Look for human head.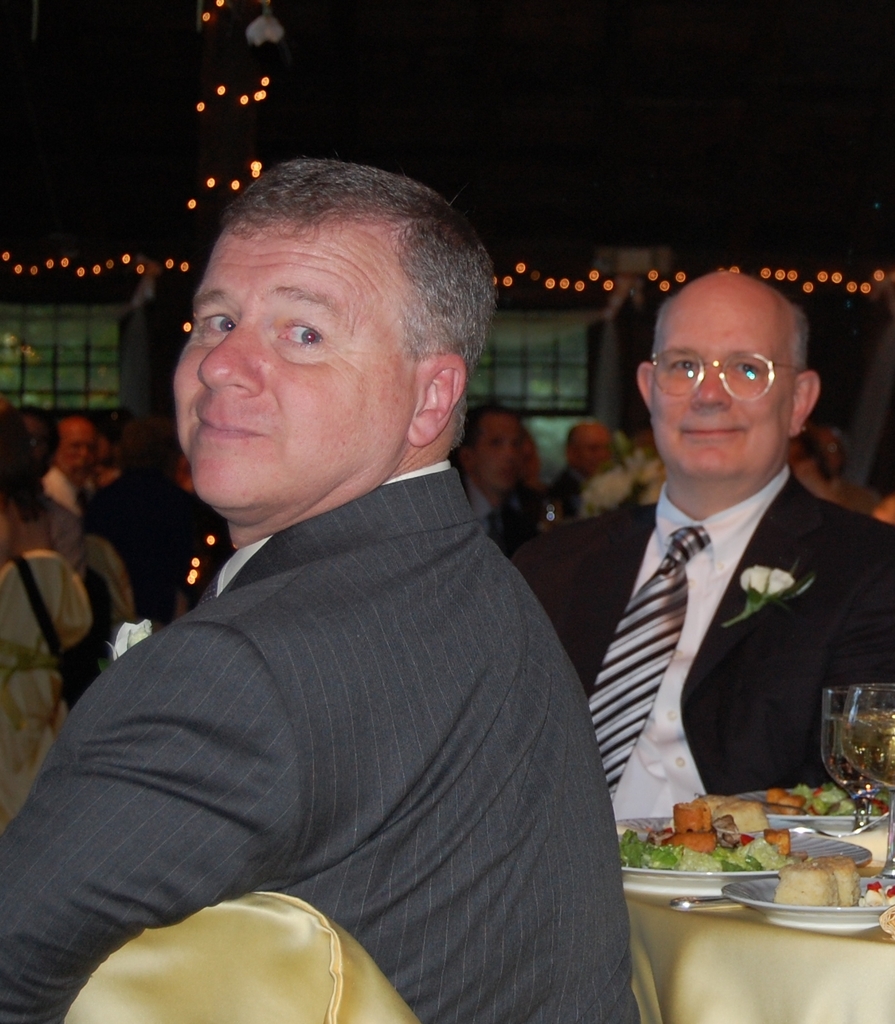
Found: 639,267,821,487.
